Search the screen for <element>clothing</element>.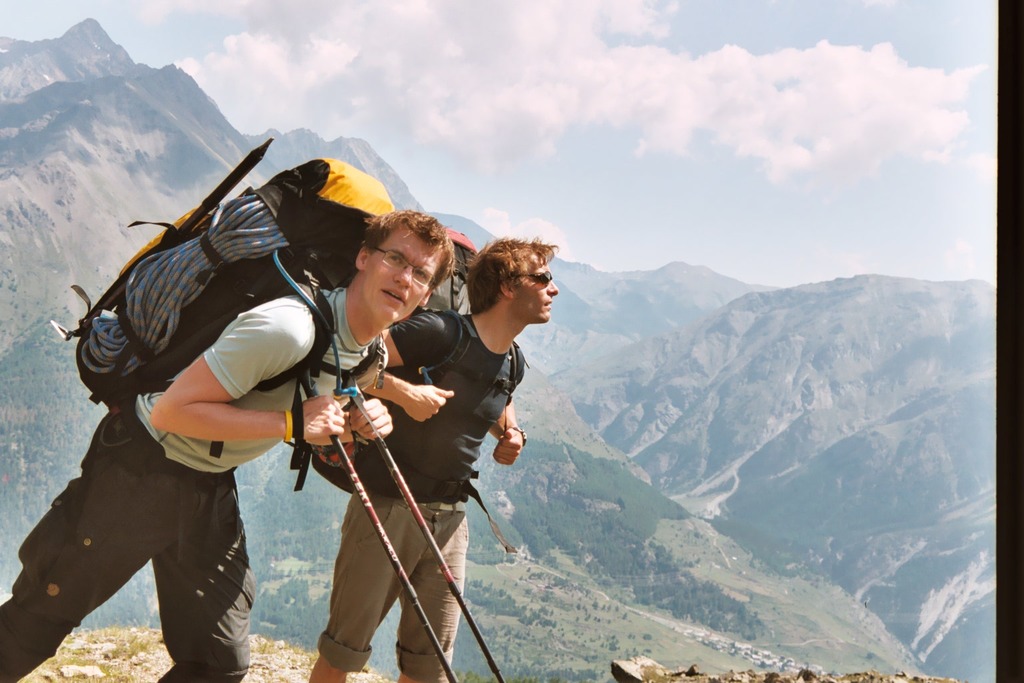
Found at [x1=320, y1=309, x2=526, y2=682].
